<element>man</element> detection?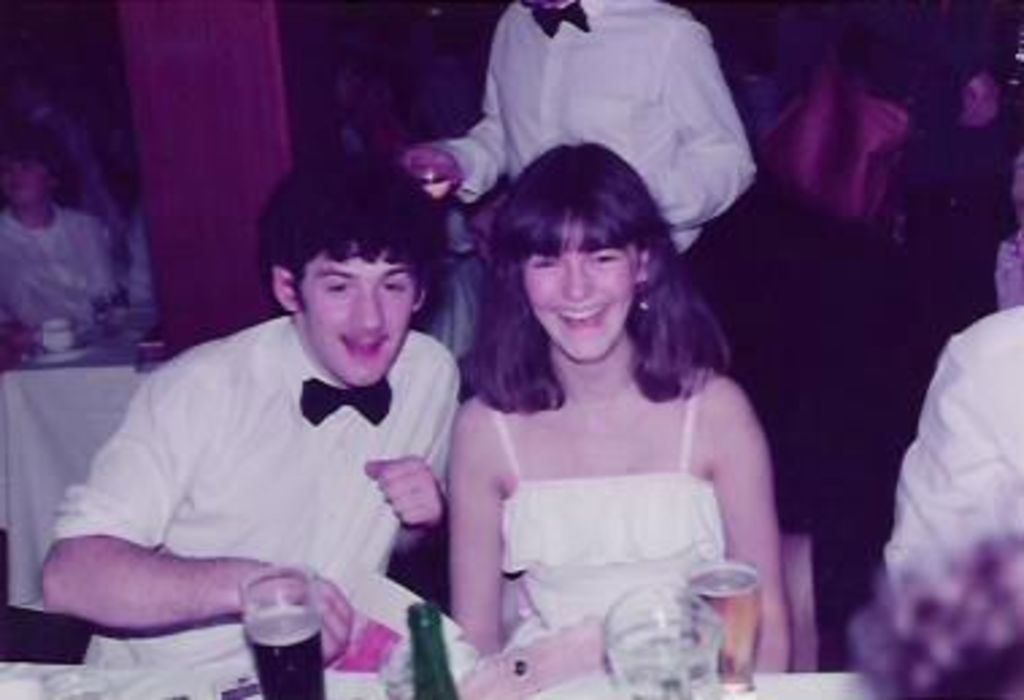
400:0:757:254
